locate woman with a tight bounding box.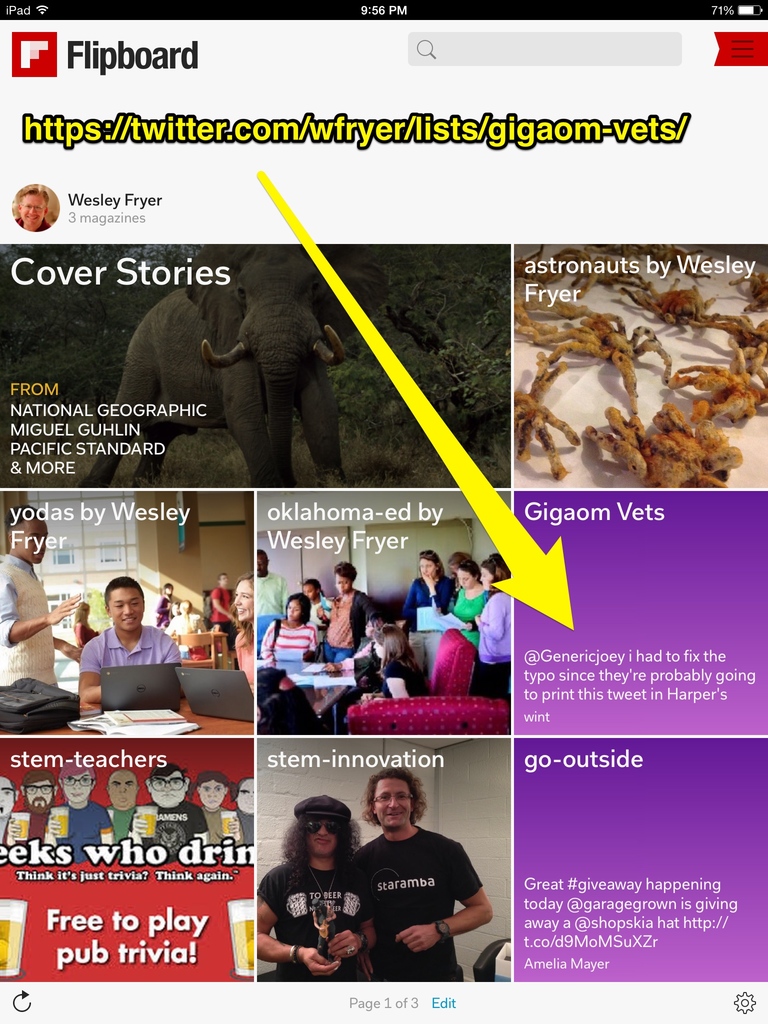
(left=402, top=554, right=454, bottom=680).
